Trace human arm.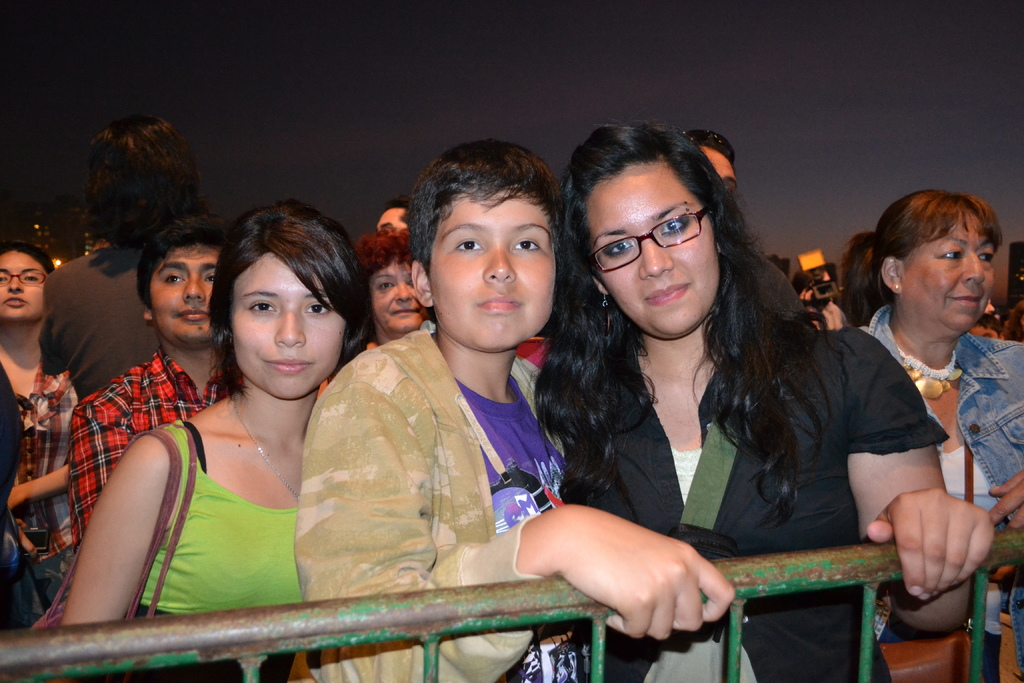
Traced to bbox(843, 325, 992, 636).
